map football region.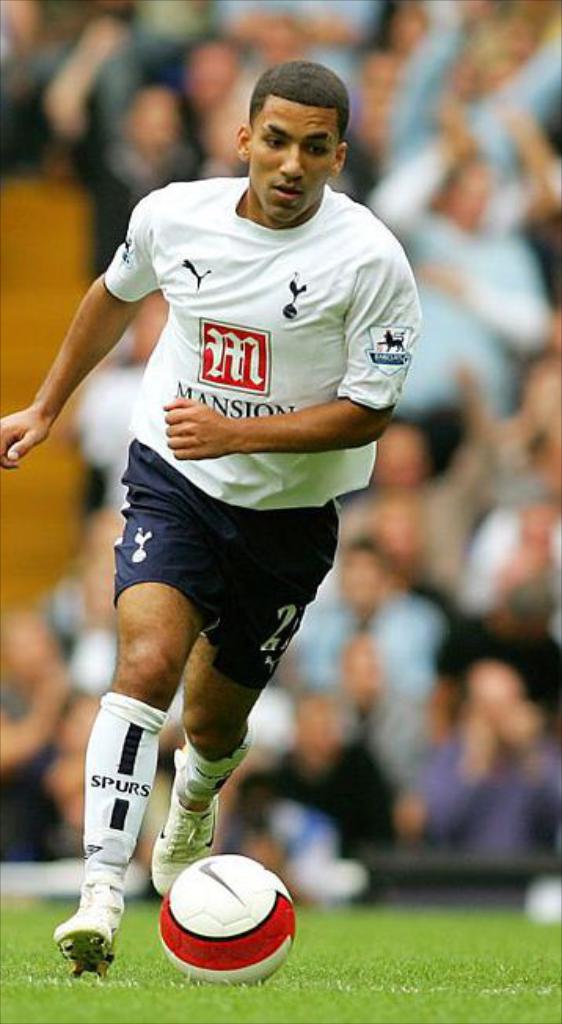
Mapped to [left=154, top=853, right=306, bottom=988].
